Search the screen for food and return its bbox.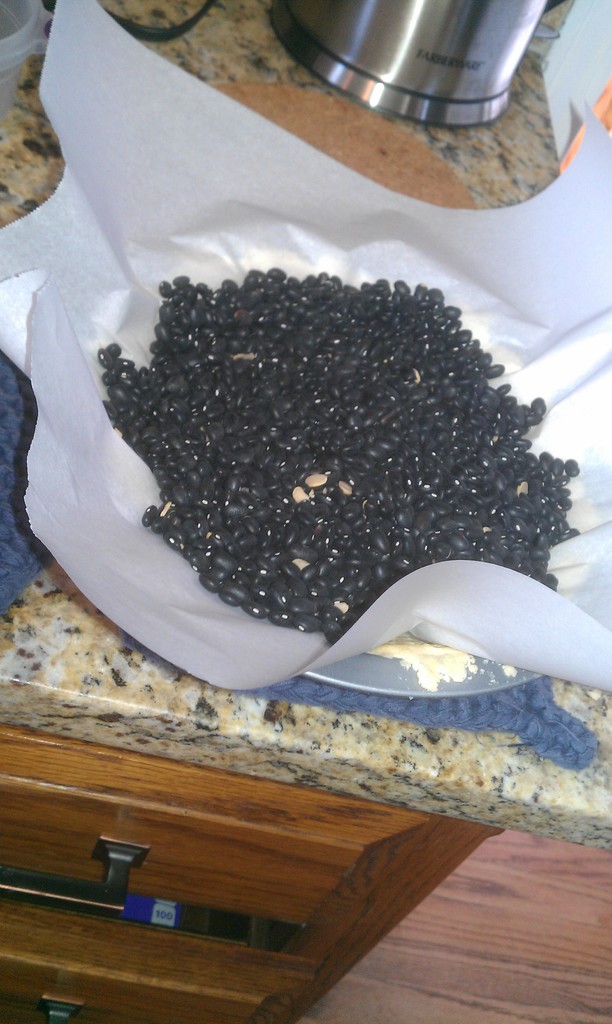
Found: (88,257,541,712).
